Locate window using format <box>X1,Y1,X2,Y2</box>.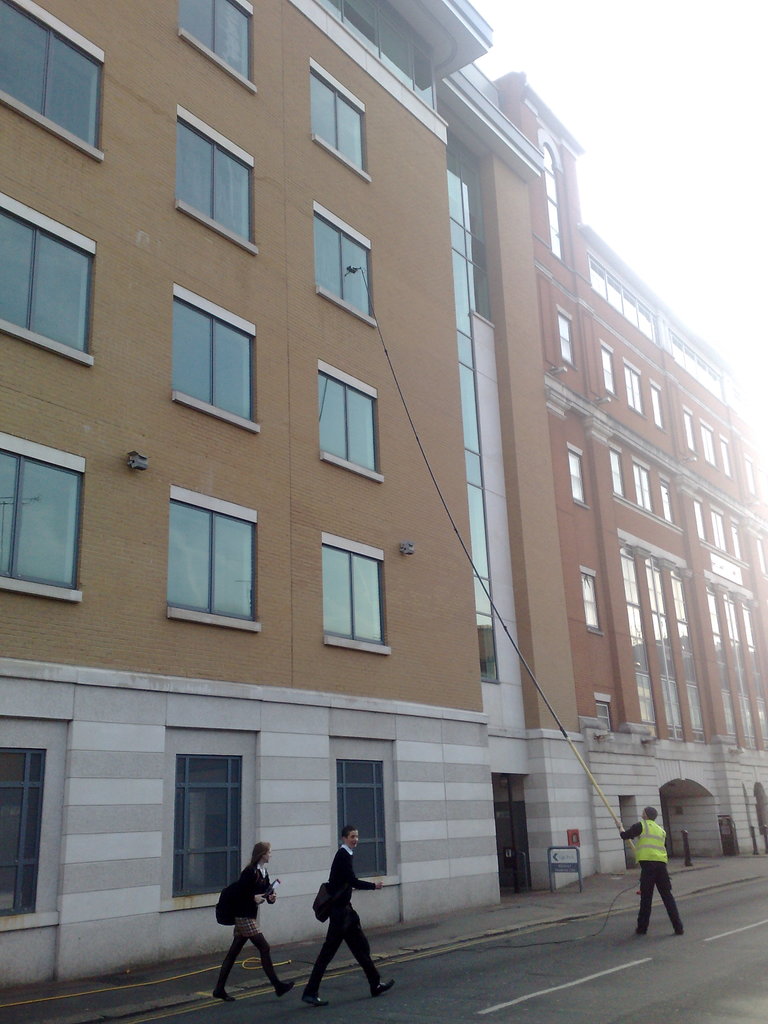
<box>707,510,721,545</box>.
